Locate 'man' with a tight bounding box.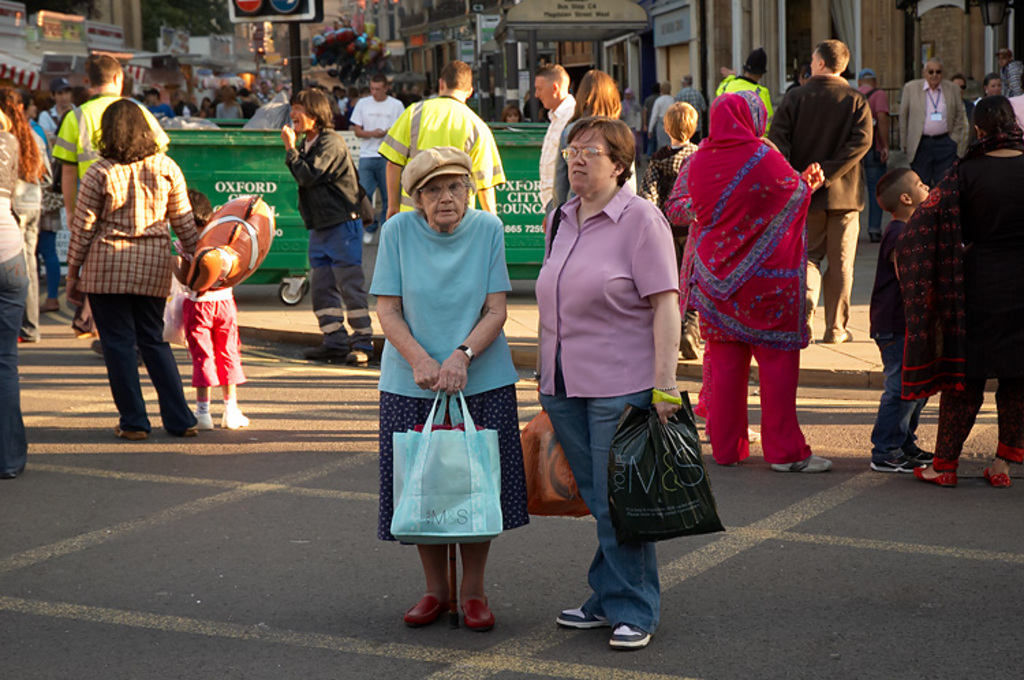
<region>53, 48, 168, 351</region>.
